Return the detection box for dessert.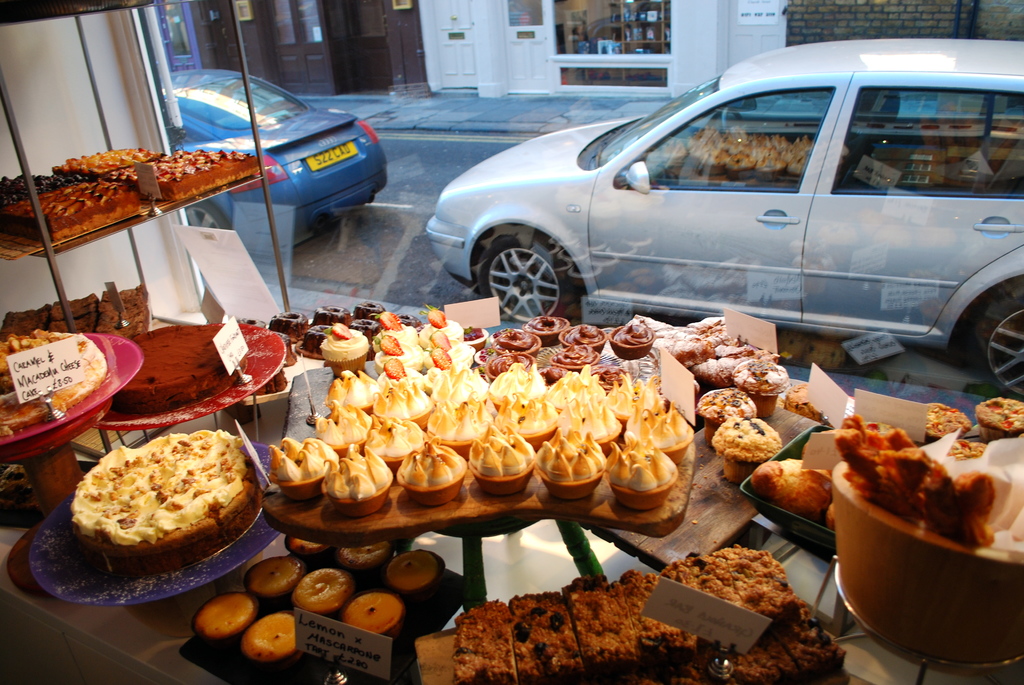
<bbox>425, 404, 496, 448</bbox>.
